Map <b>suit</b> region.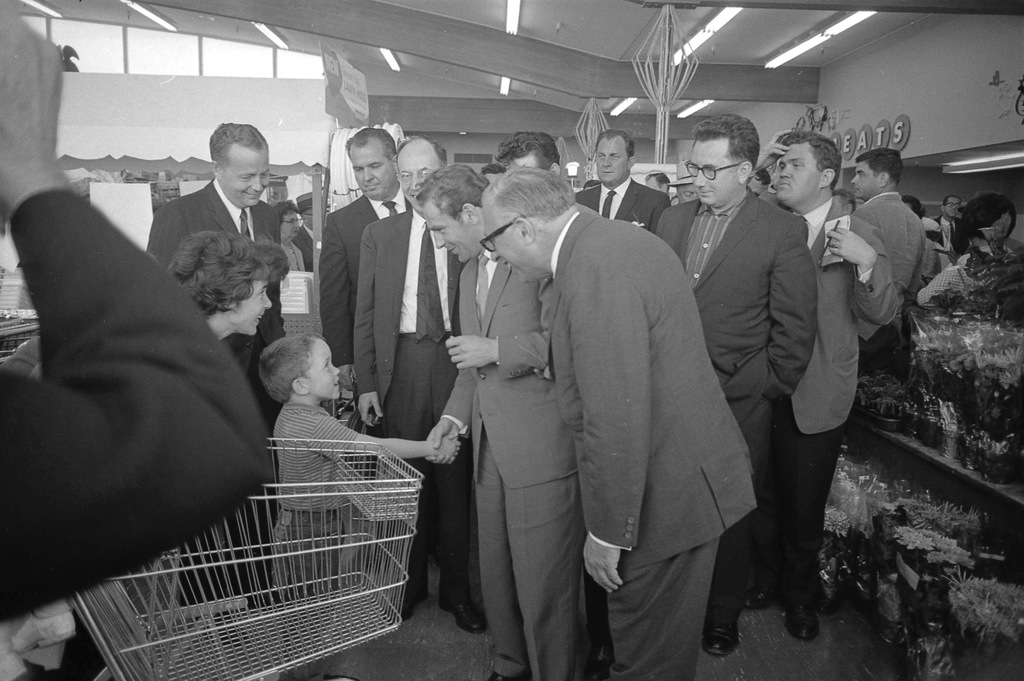
Mapped to {"left": 569, "top": 177, "right": 671, "bottom": 233}.
